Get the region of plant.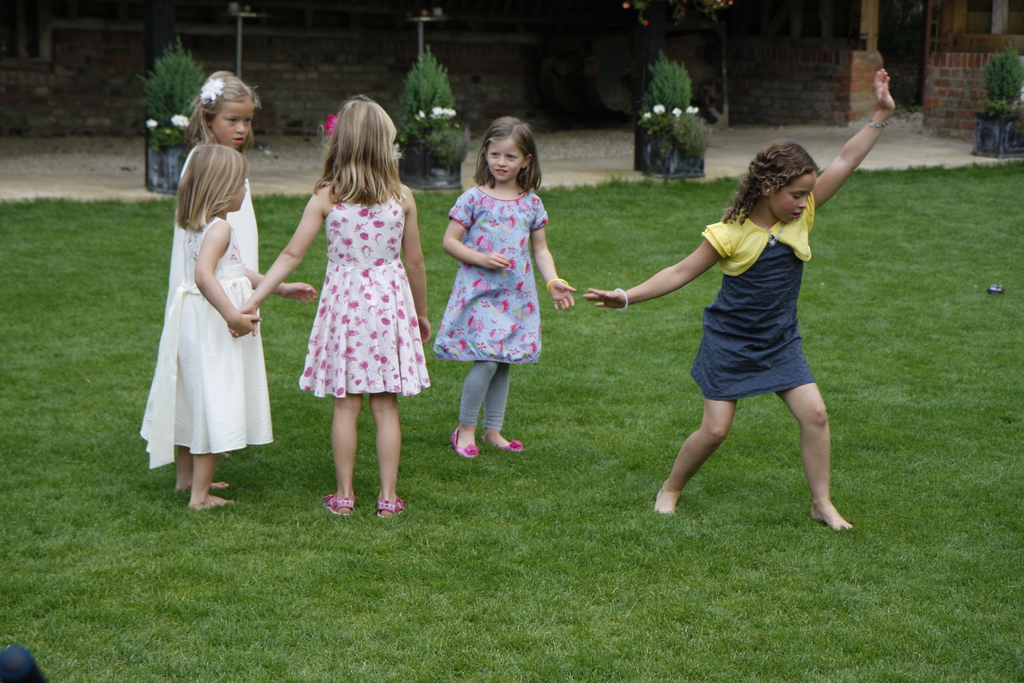
x1=0, y1=153, x2=1023, y2=682.
